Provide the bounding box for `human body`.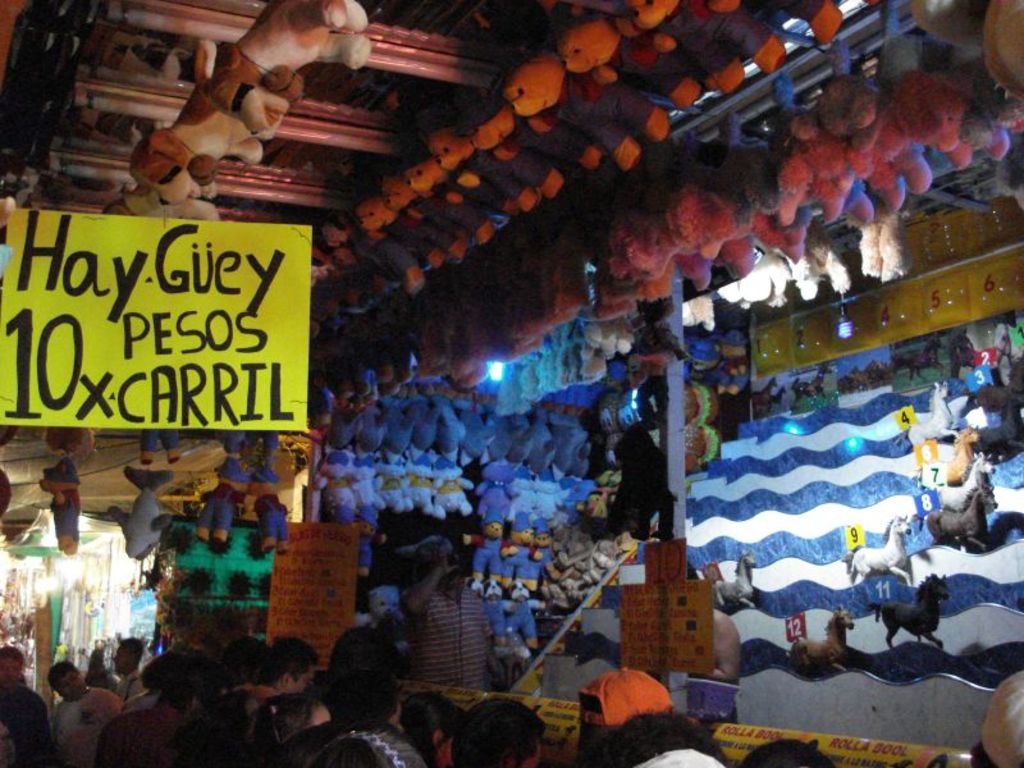
rect(88, 703, 189, 767).
